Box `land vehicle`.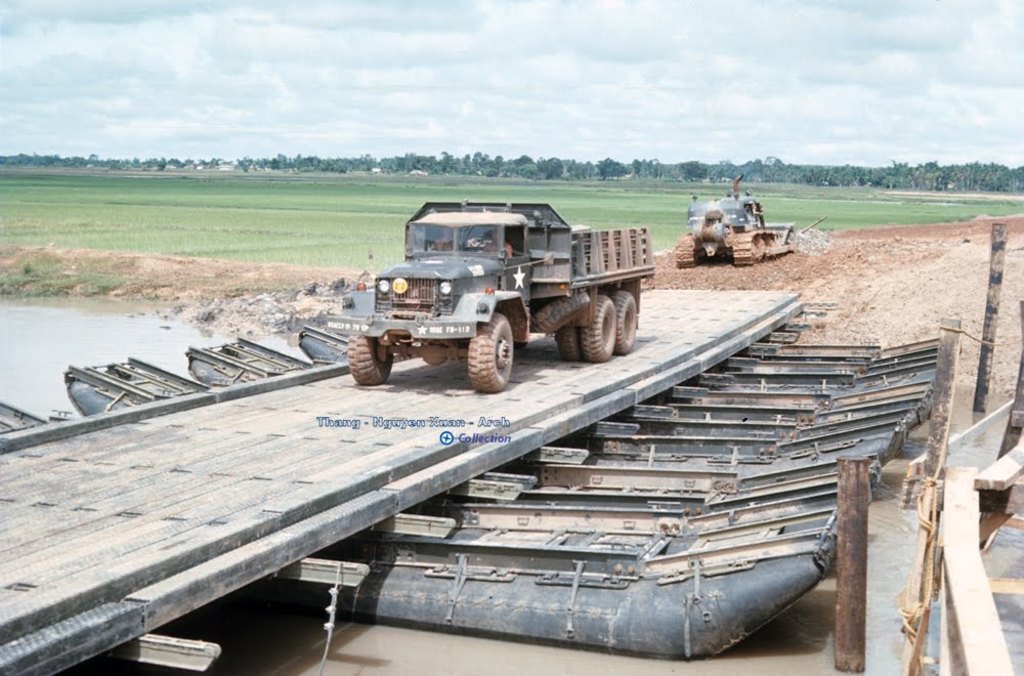
(left=677, top=172, right=799, bottom=265).
